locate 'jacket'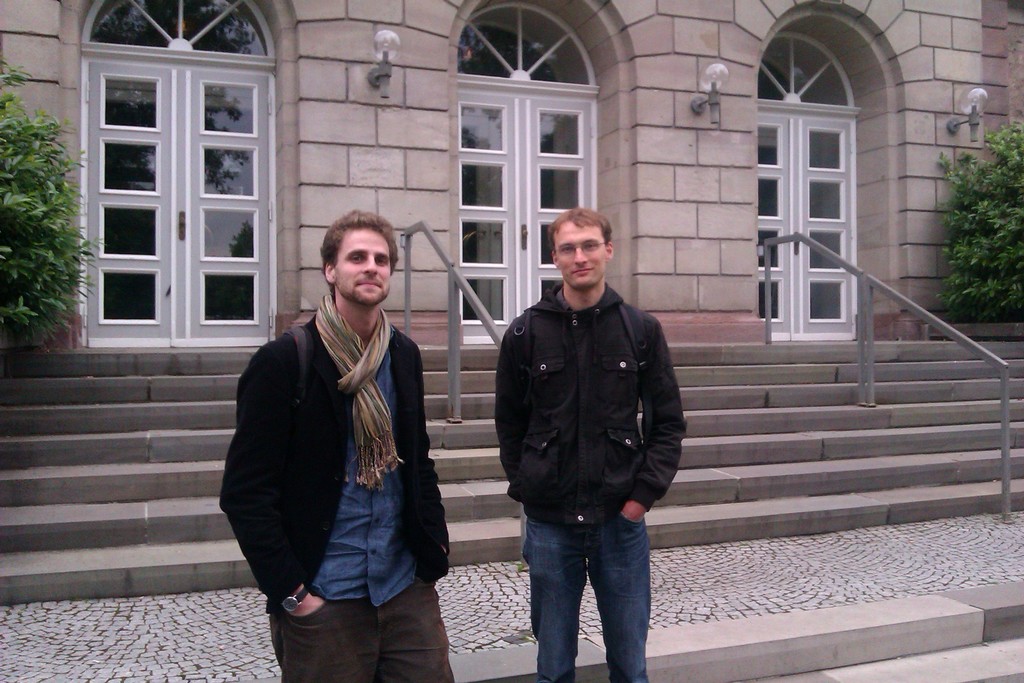
Rect(213, 301, 458, 611)
